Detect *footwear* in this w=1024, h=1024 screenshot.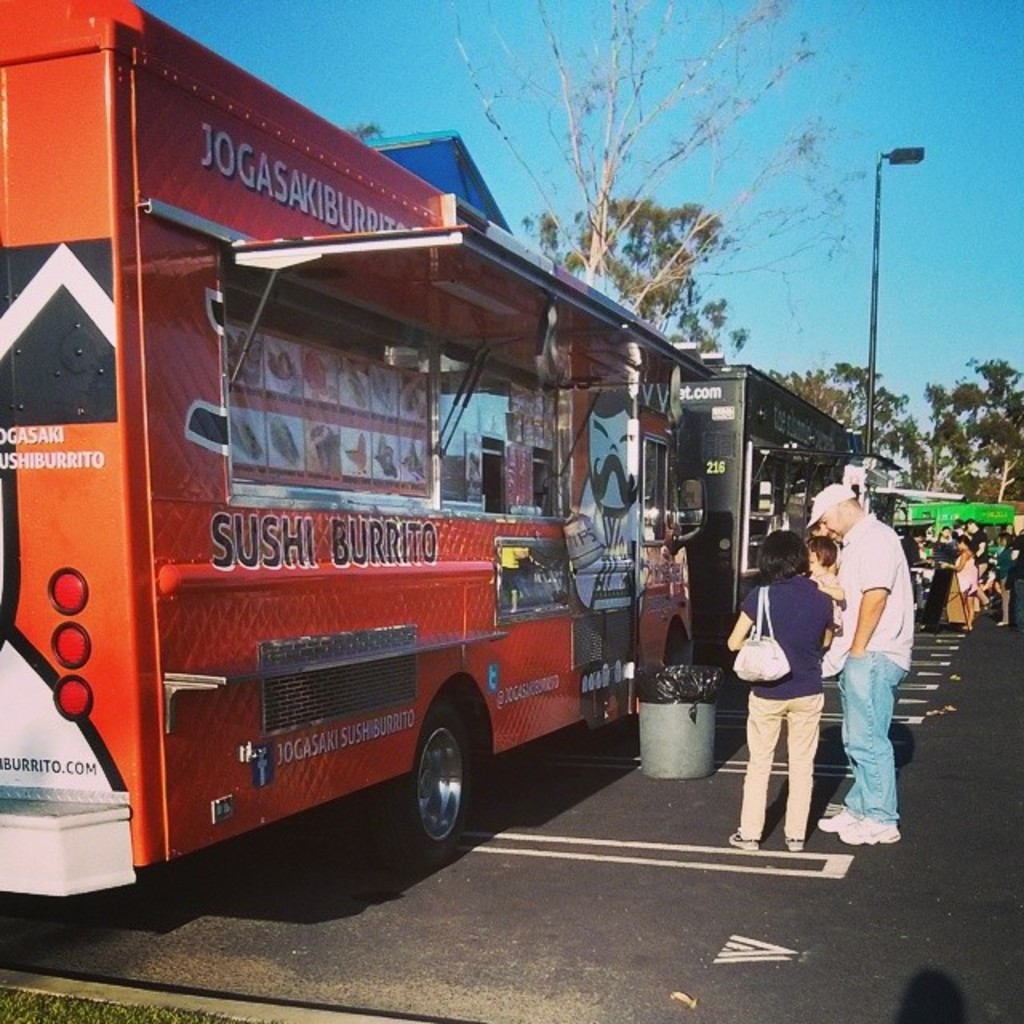
Detection: x1=781, y1=830, x2=806, y2=853.
